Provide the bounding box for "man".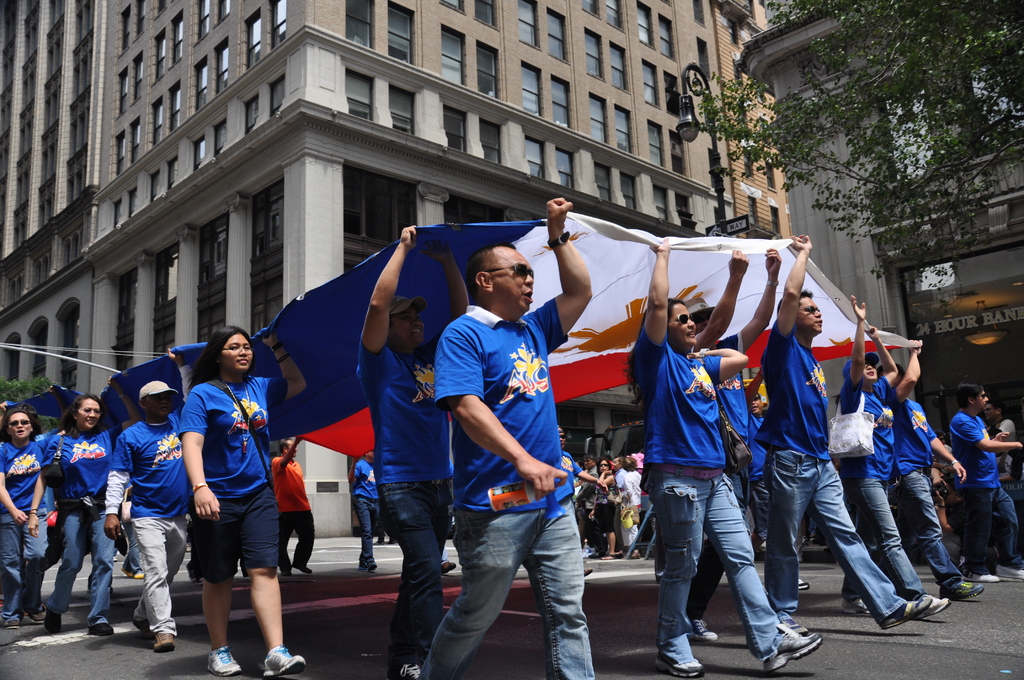
346,452,382,572.
